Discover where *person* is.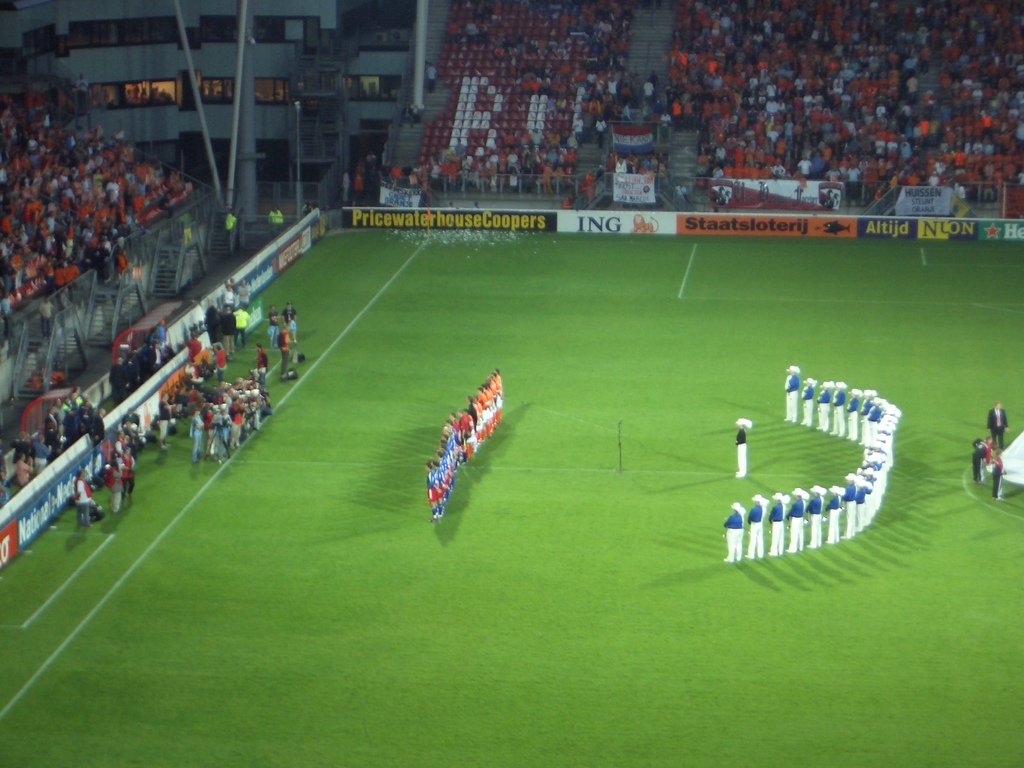
Discovered at l=973, t=437, r=986, b=481.
